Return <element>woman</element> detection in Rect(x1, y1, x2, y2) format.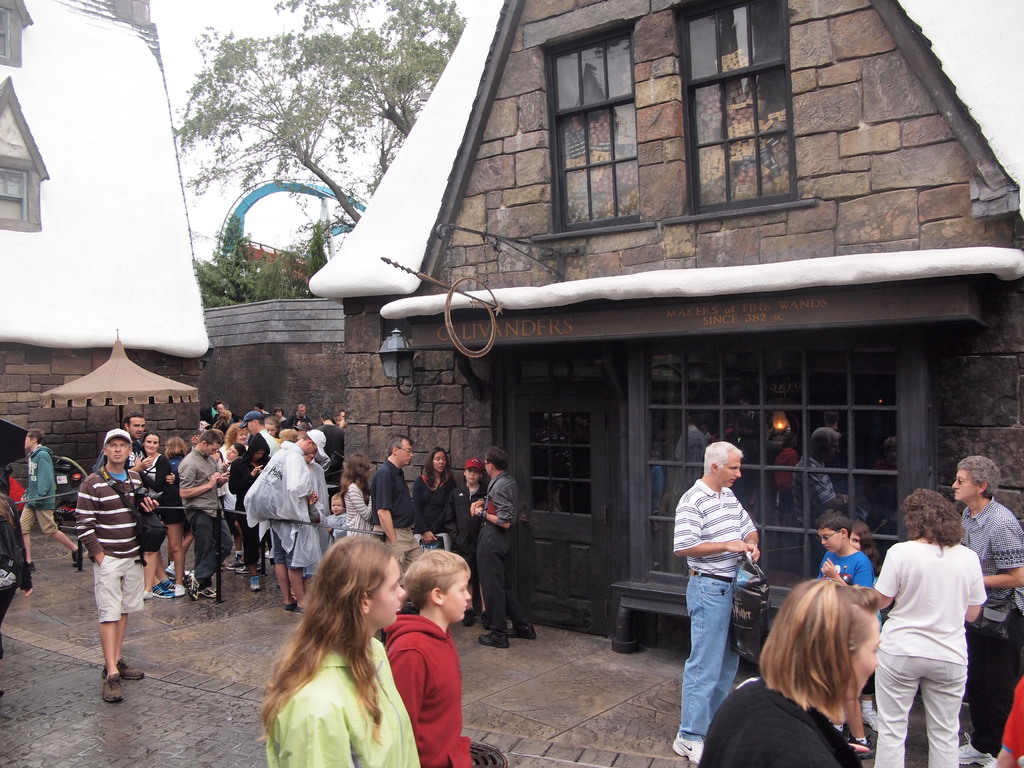
Rect(129, 426, 173, 602).
